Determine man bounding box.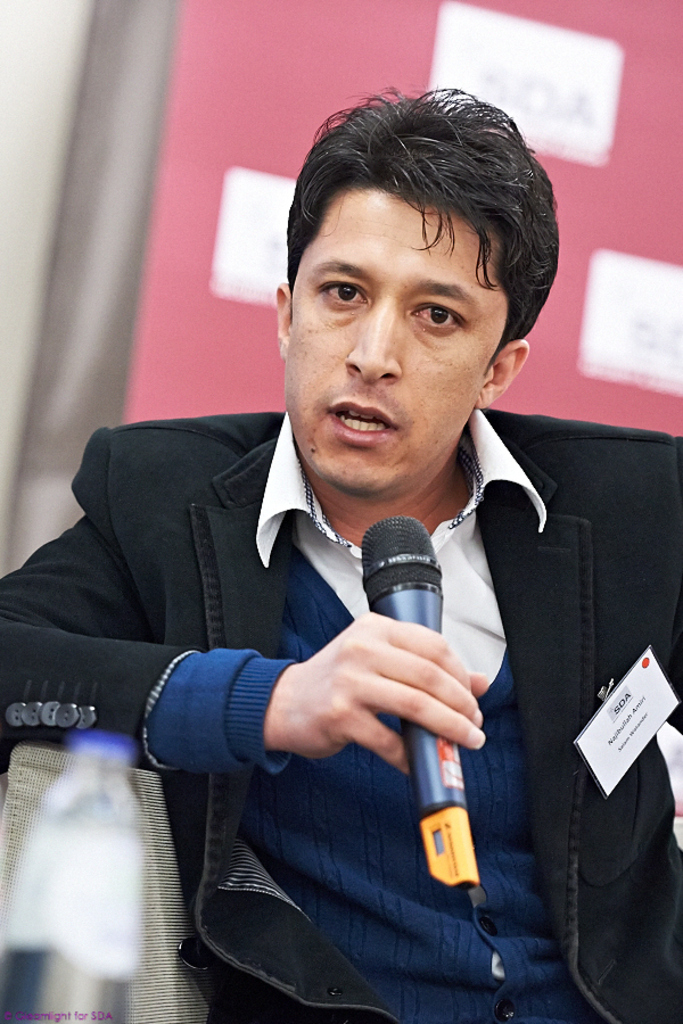
Determined: <box>39,137,655,993</box>.
